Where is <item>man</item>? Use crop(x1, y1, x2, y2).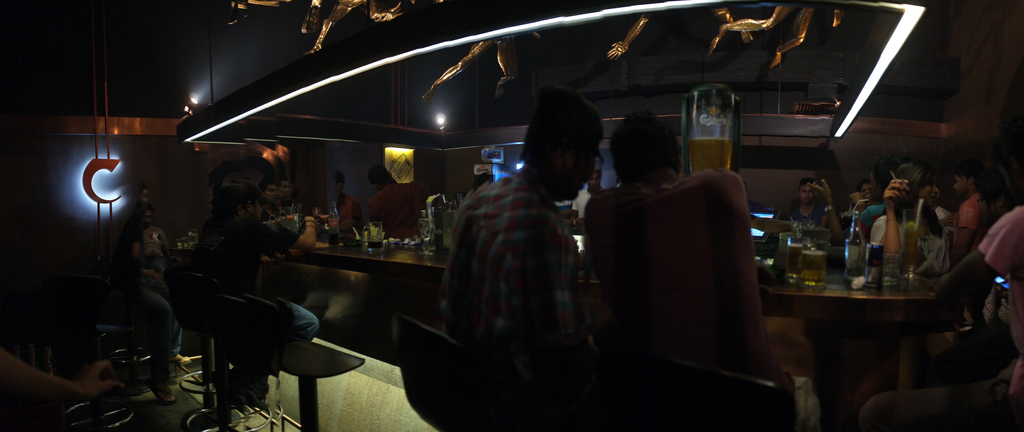
crop(950, 159, 1005, 253).
